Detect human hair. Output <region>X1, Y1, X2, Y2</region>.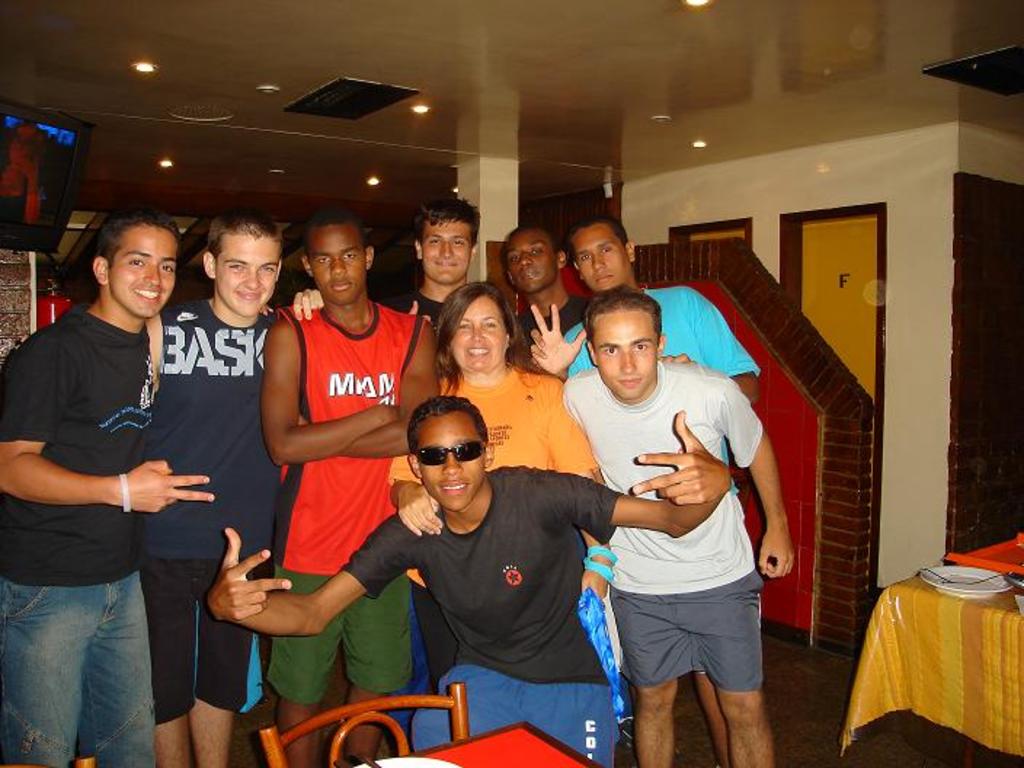
<region>502, 223, 559, 276</region>.
